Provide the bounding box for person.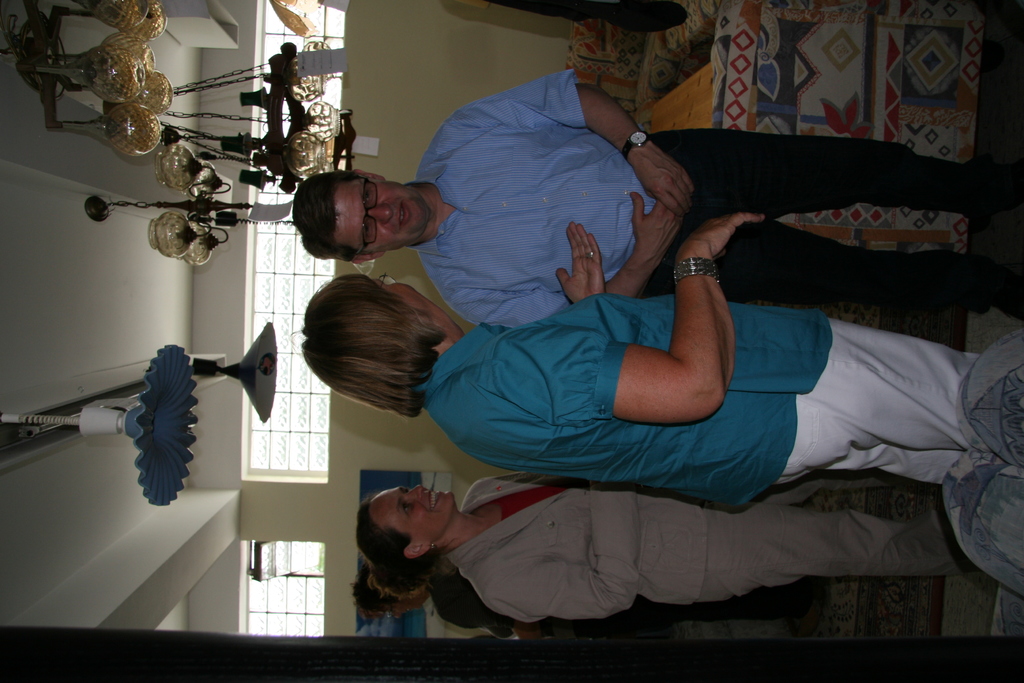
{"left": 353, "top": 471, "right": 976, "bottom": 623}.
